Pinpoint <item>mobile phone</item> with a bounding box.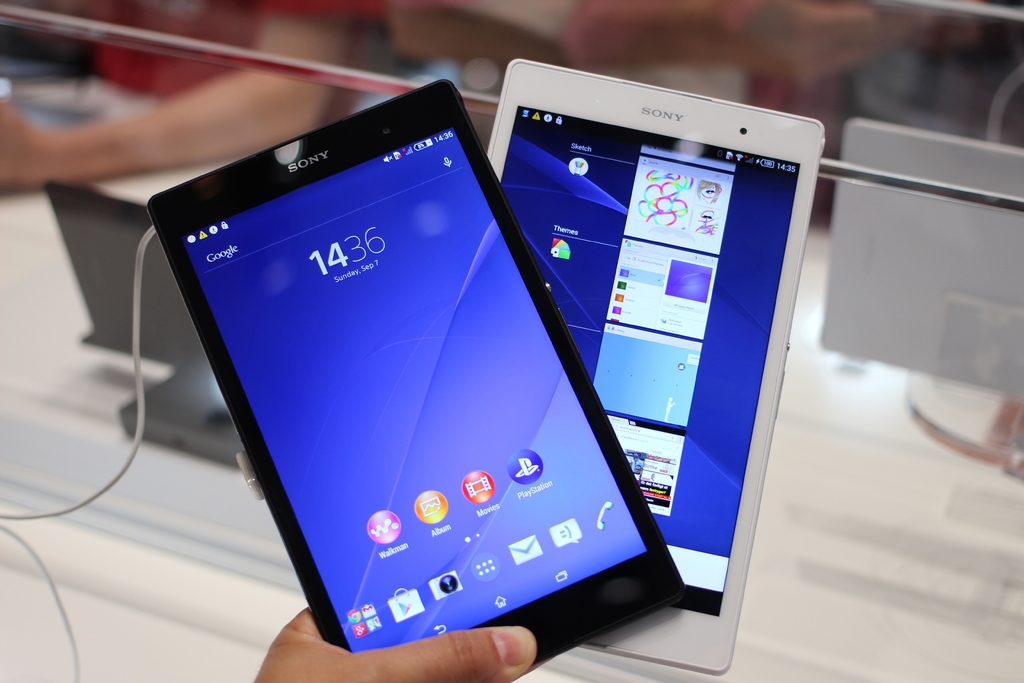
box=[151, 90, 657, 675].
